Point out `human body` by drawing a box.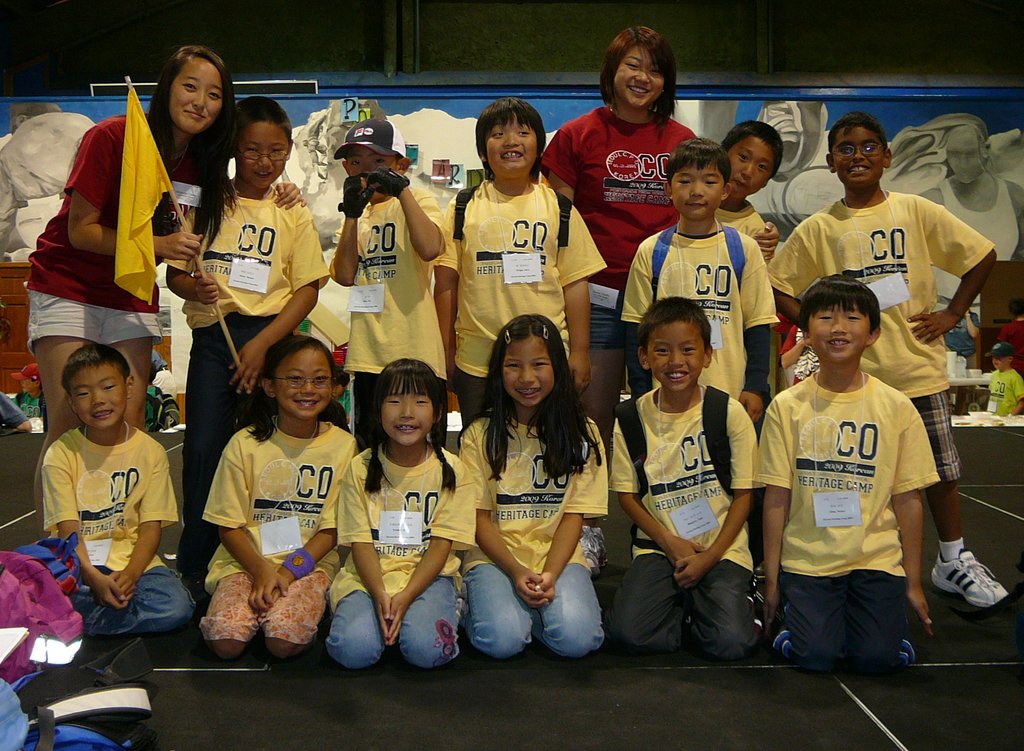
locate(184, 184, 329, 419).
